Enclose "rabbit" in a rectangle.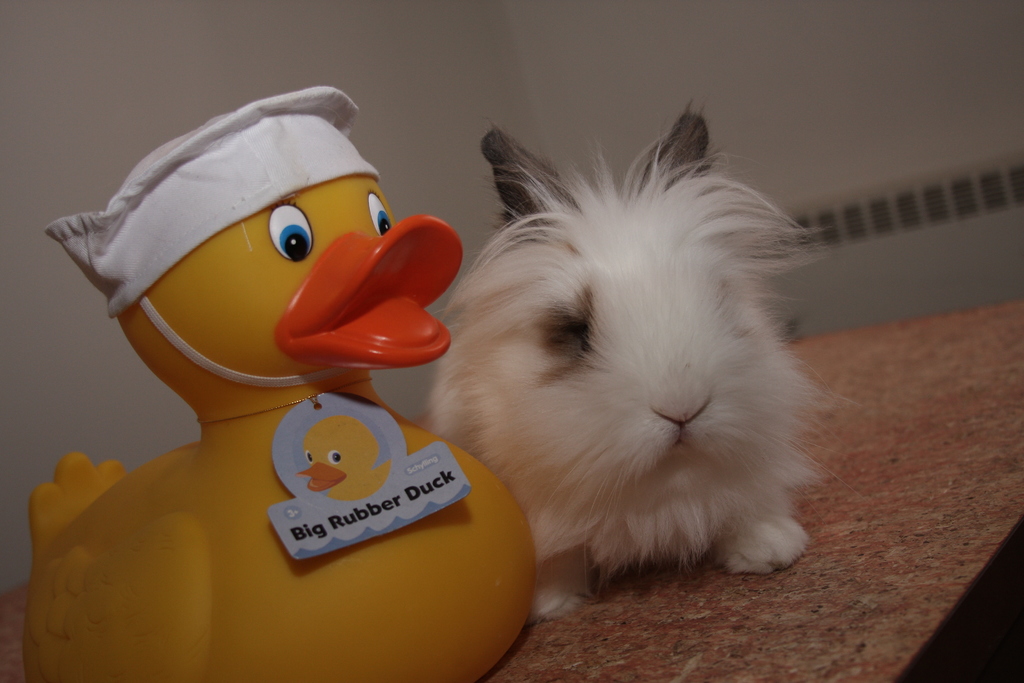
[x1=425, y1=109, x2=824, y2=630].
